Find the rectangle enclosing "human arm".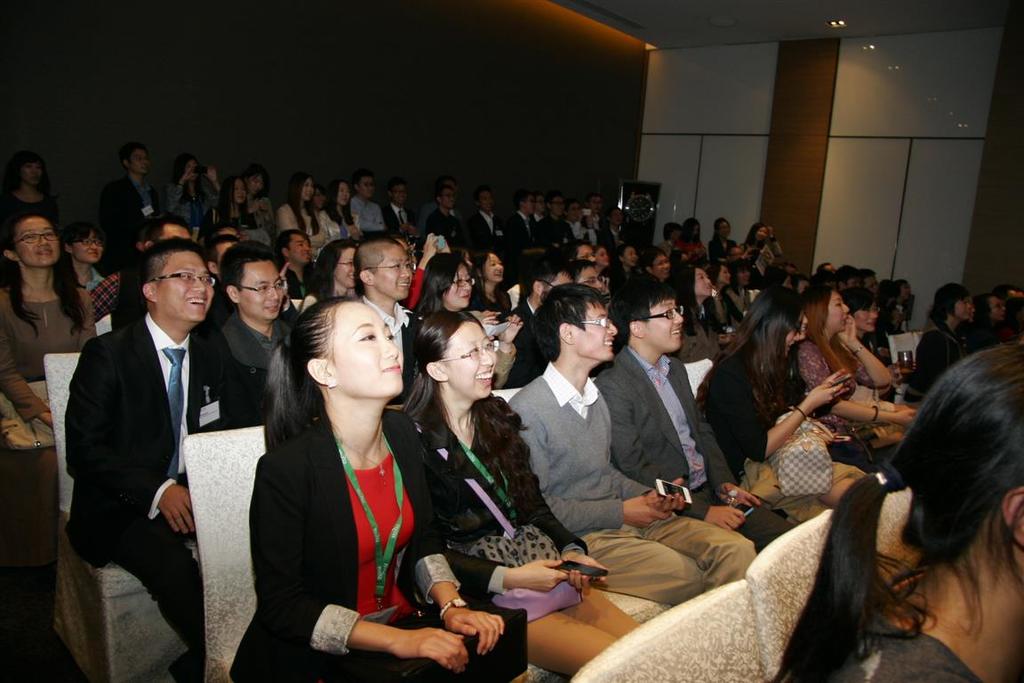
crop(200, 162, 224, 216).
